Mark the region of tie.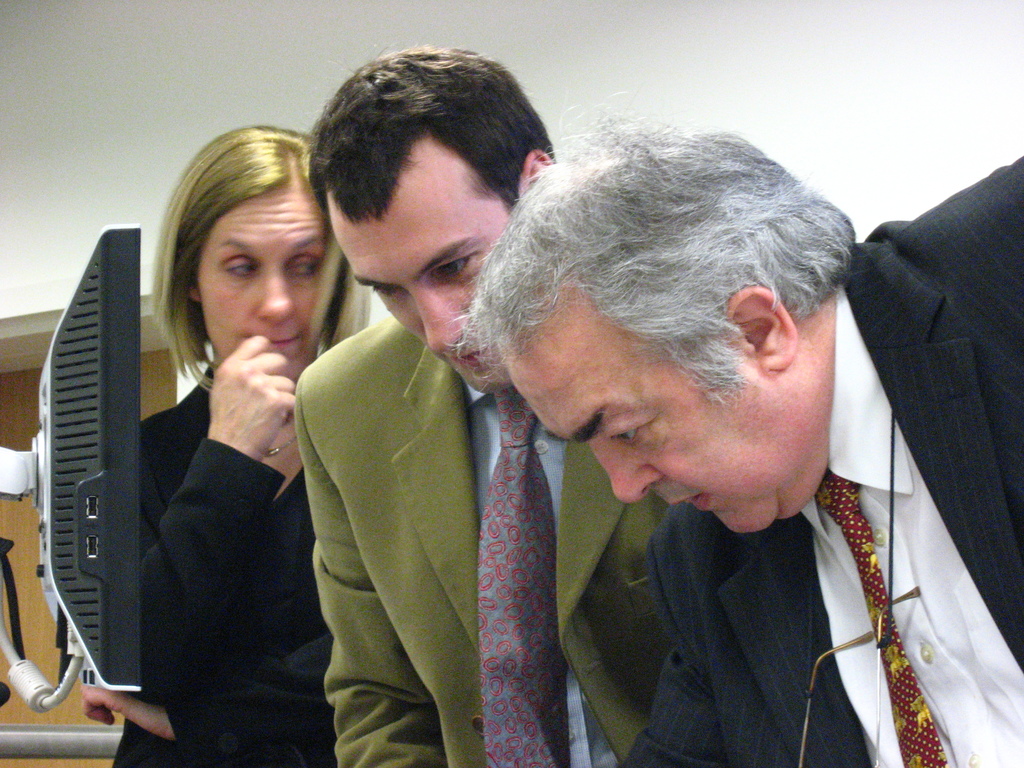
Region: rect(815, 469, 952, 767).
